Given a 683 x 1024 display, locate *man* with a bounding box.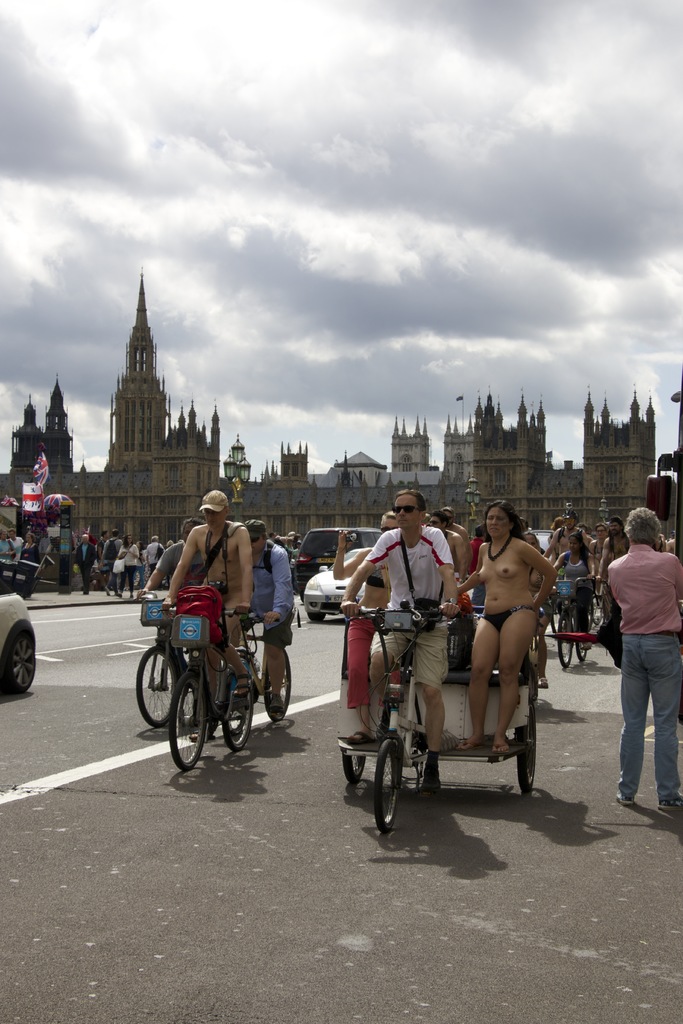
Located: 610, 503, 676, 815.
